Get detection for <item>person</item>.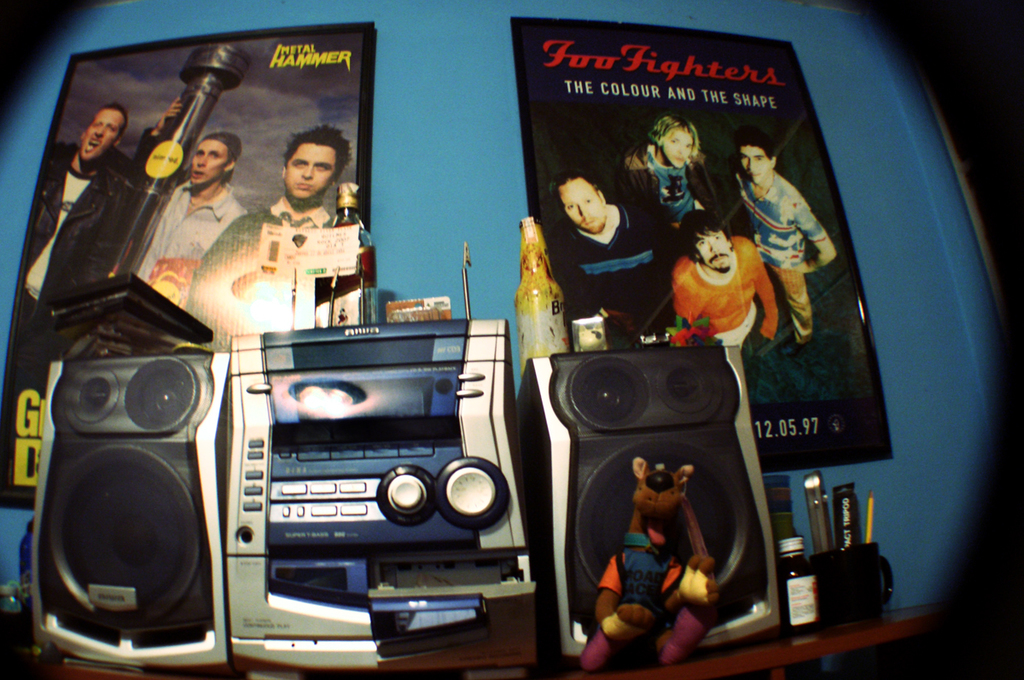
Detection: l=9, t=98, r=182, b=366.
